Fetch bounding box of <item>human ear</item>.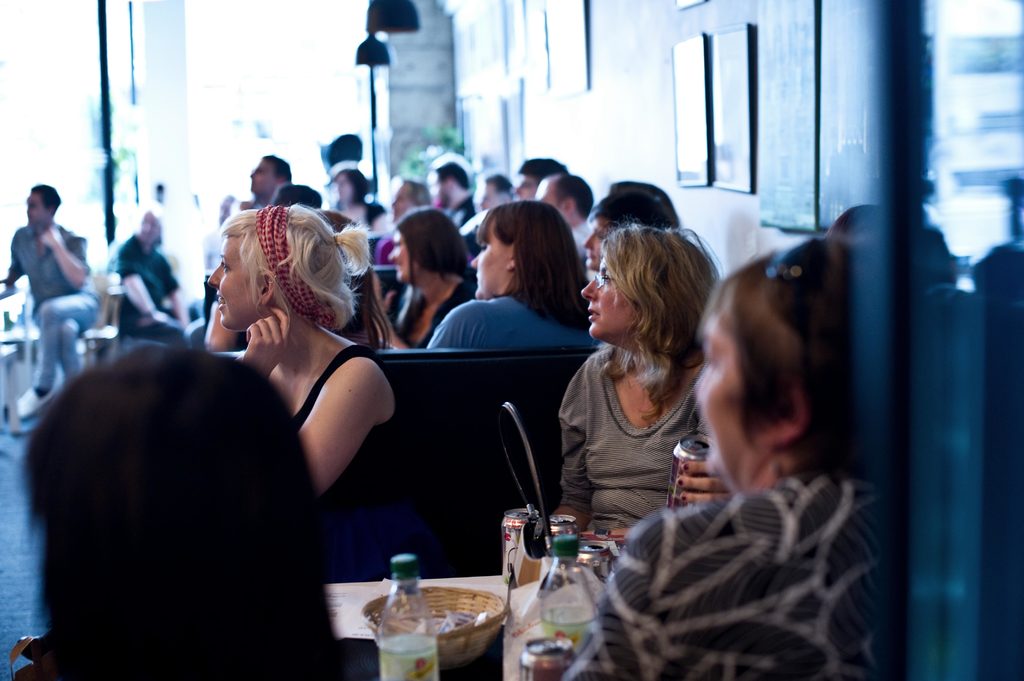
Bbox: crop(753, 387, 810, 450).
